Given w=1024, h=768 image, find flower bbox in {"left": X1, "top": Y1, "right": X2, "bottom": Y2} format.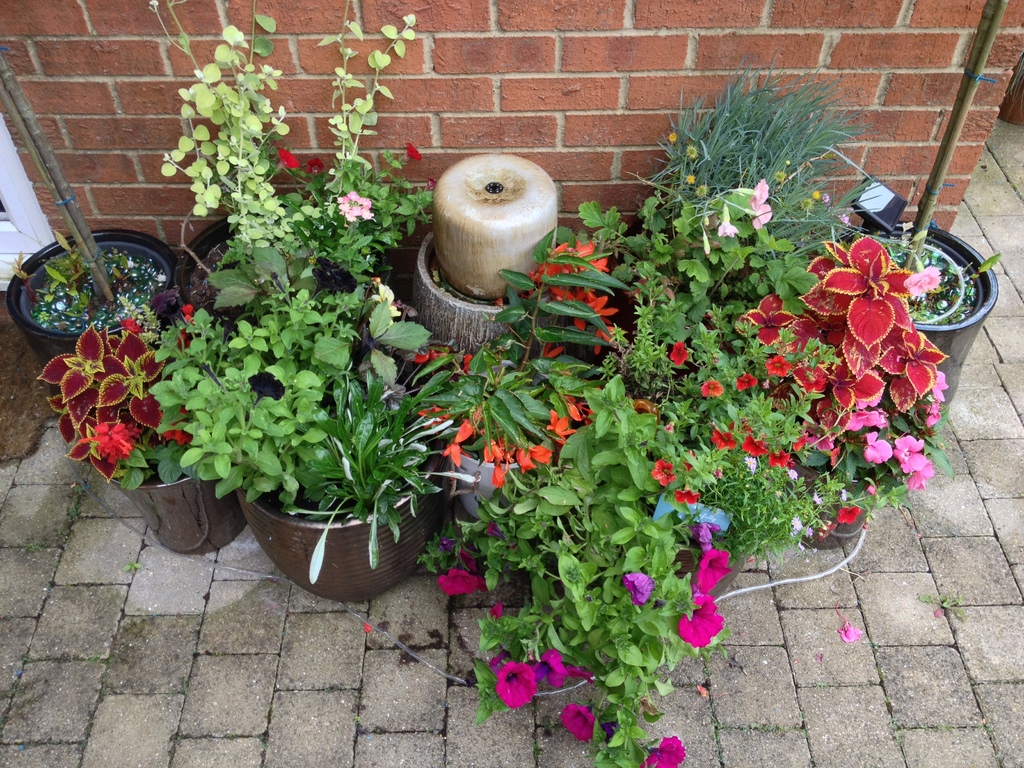
{"left": 687, "top": 519, "right": 719, "bottom": 545}.
